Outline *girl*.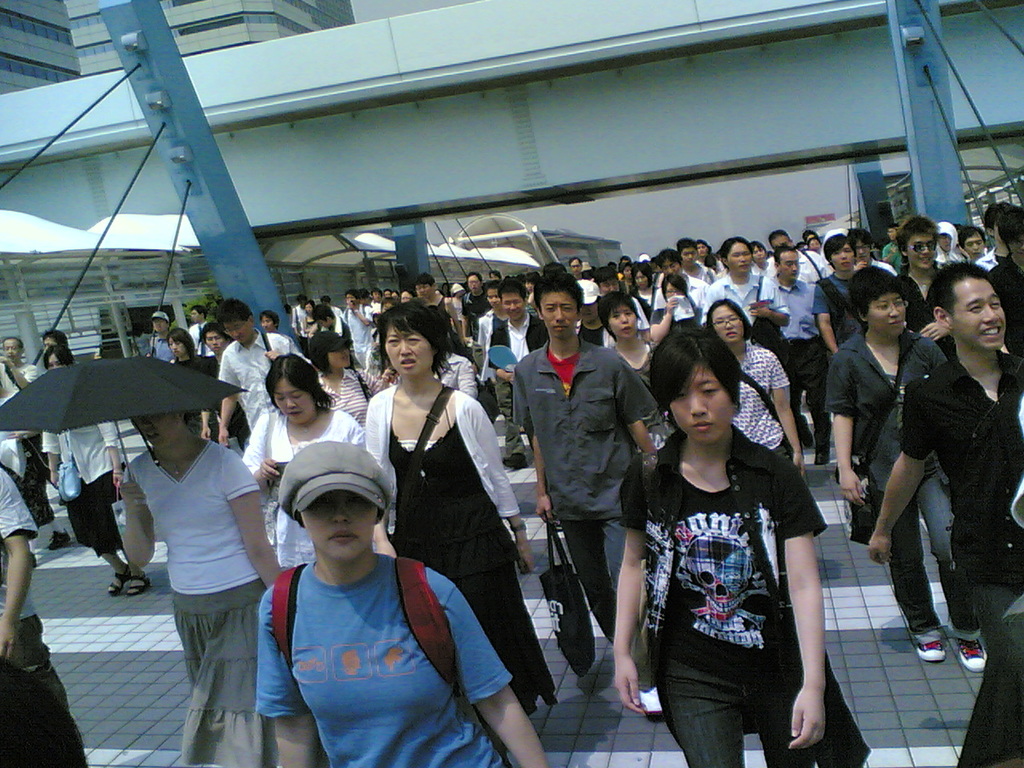
Outline: left=609, top=318, right=833, bottom=767.
